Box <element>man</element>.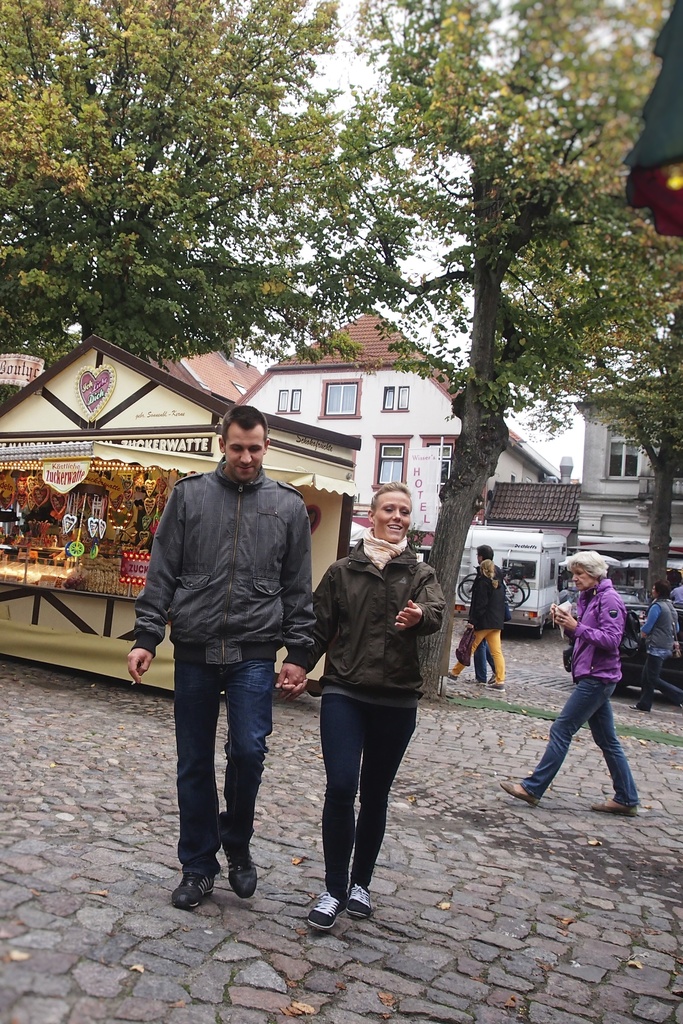
rect(279, 476, 444, 933).
